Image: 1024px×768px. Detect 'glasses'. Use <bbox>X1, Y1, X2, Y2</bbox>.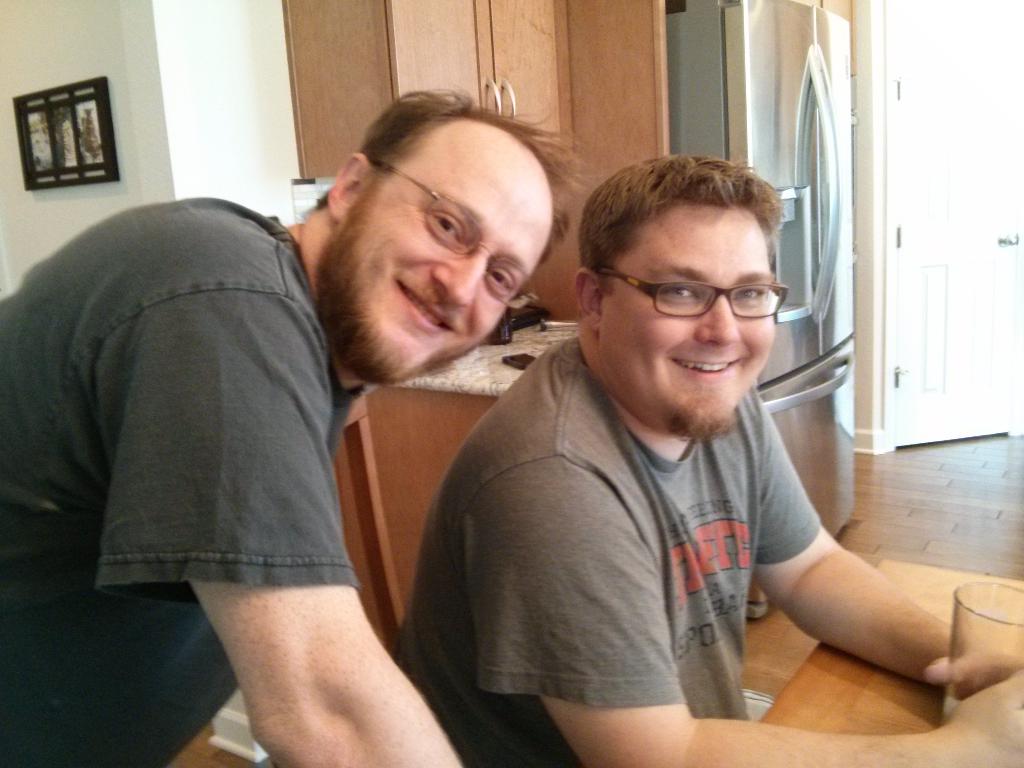
<bbox>371, 164, 536, 311</bbox>.
